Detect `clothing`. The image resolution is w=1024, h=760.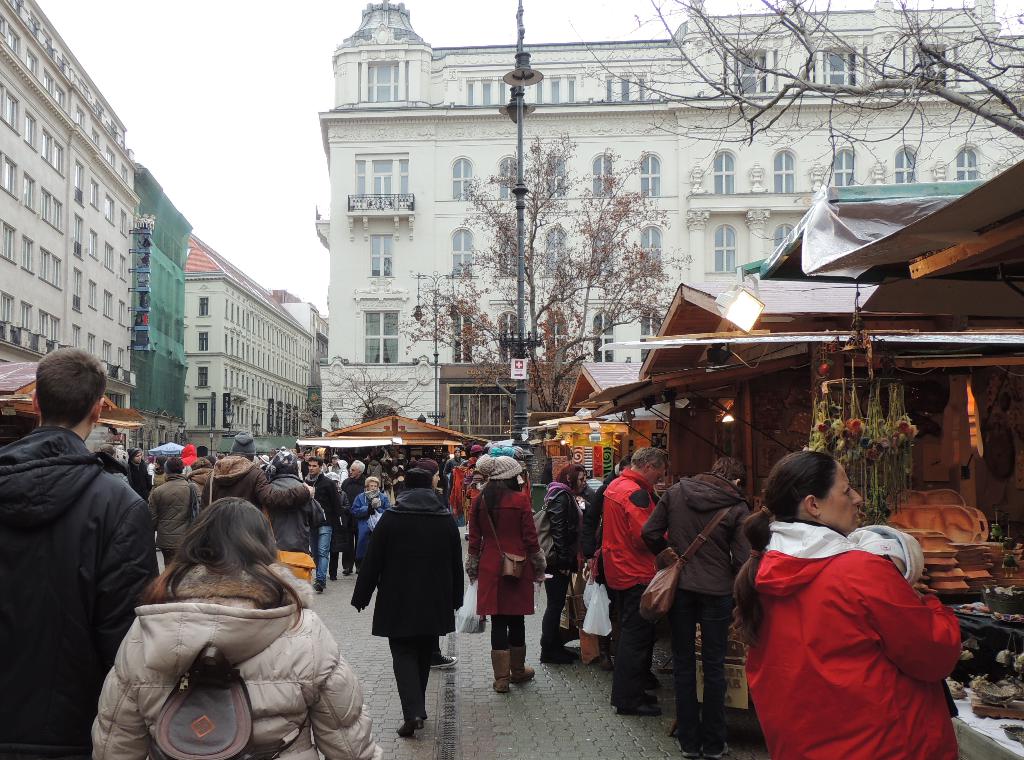
Rect(442, 456, 466, 477).
